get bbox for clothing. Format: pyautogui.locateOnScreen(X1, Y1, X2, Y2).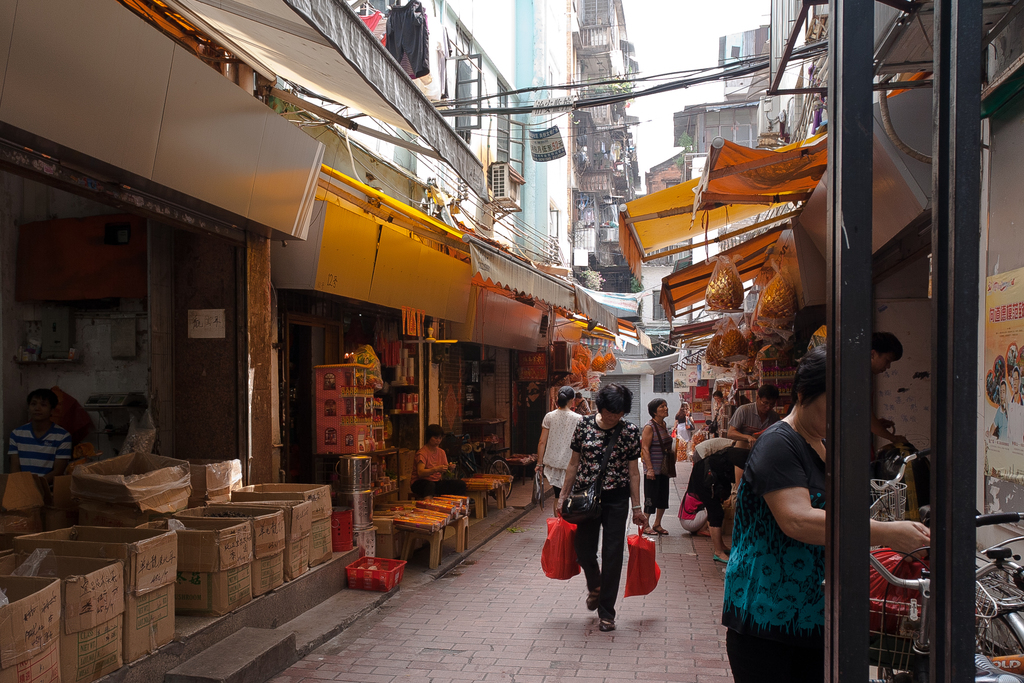
pyautogui.locateOnScreen(570, 422, 651, 632).
